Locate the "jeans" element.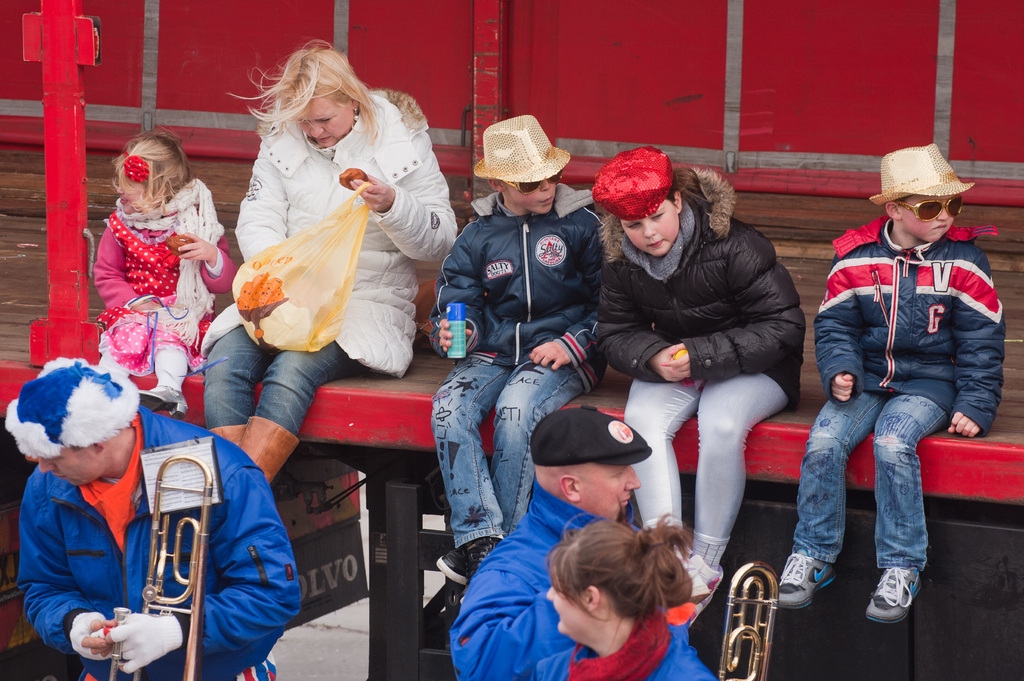
Element bbox: BBox(432, 357, 592, 552).
